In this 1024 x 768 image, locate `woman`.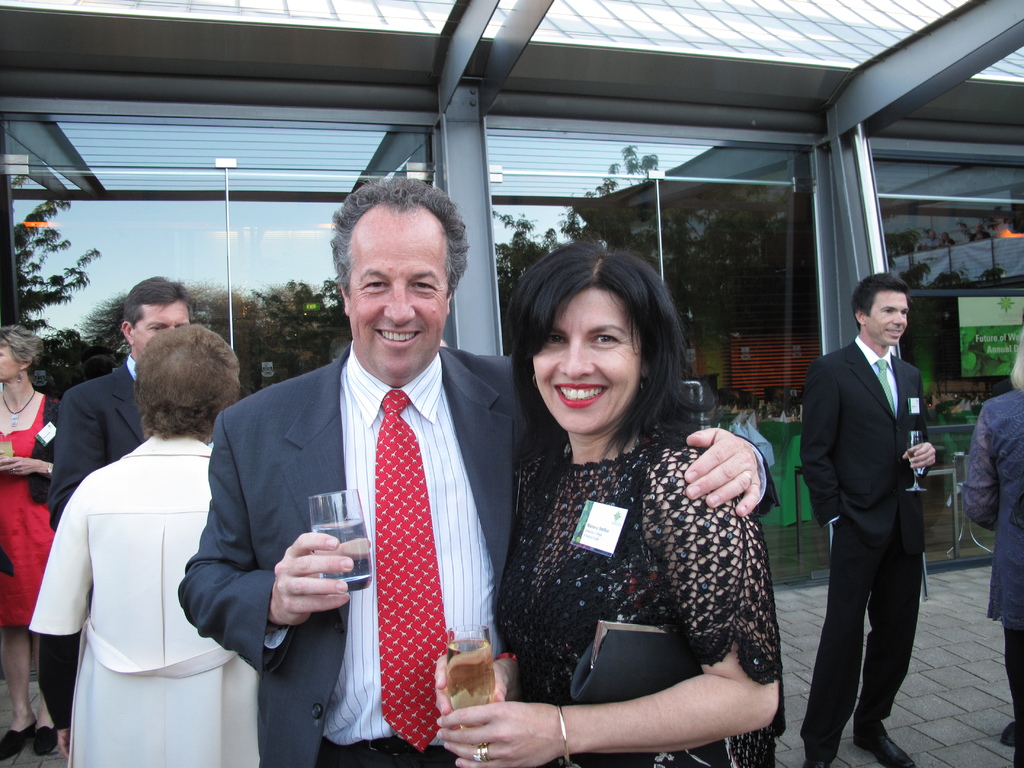
Bounding box: region(451, 180, 781, 767).
